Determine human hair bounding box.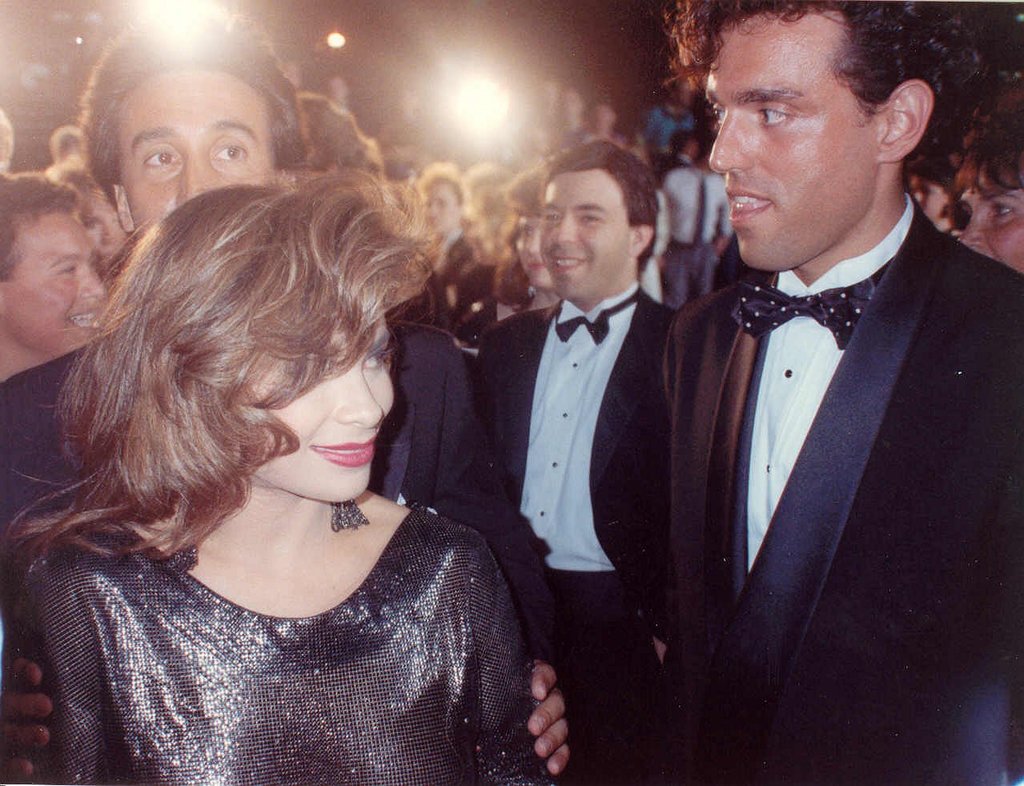
Determined: {"left": 75, "top": 16, "right": 306, "bottom": 204}.
